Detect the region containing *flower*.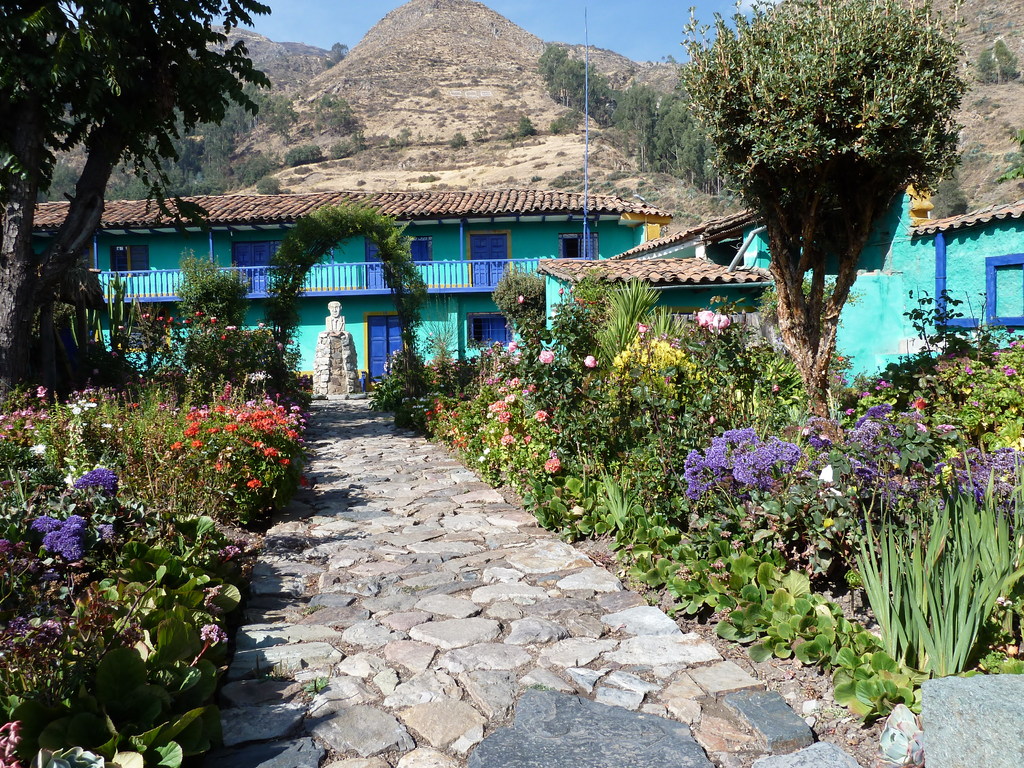
region(712, 311, 732, 328).
